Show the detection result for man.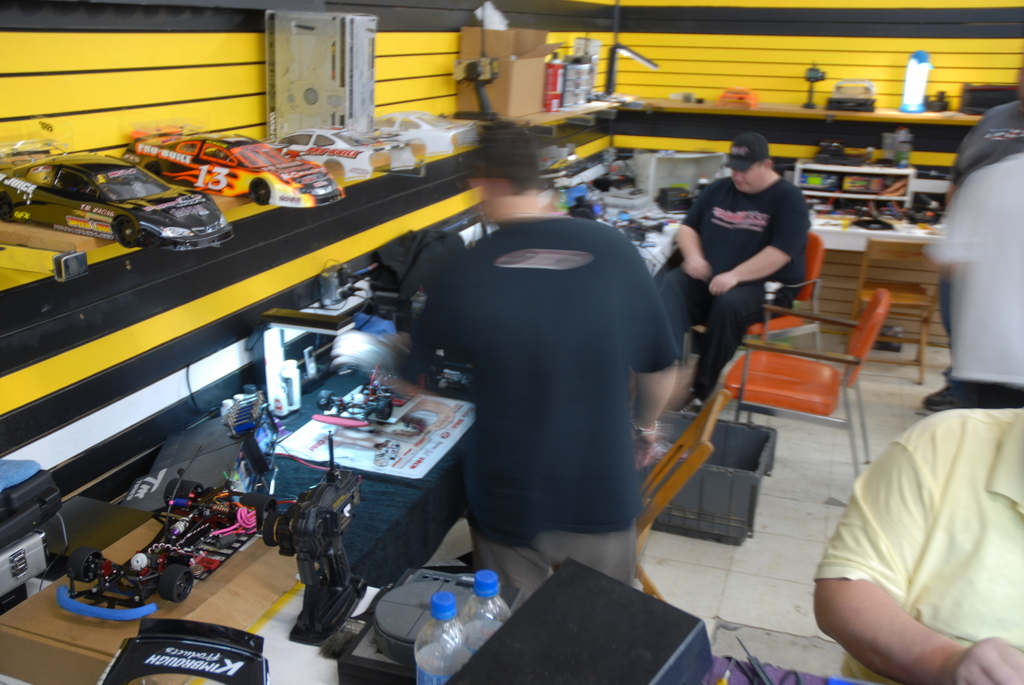
{"left": 661, "top": 124, "right": 829, "bottom": 385}.
